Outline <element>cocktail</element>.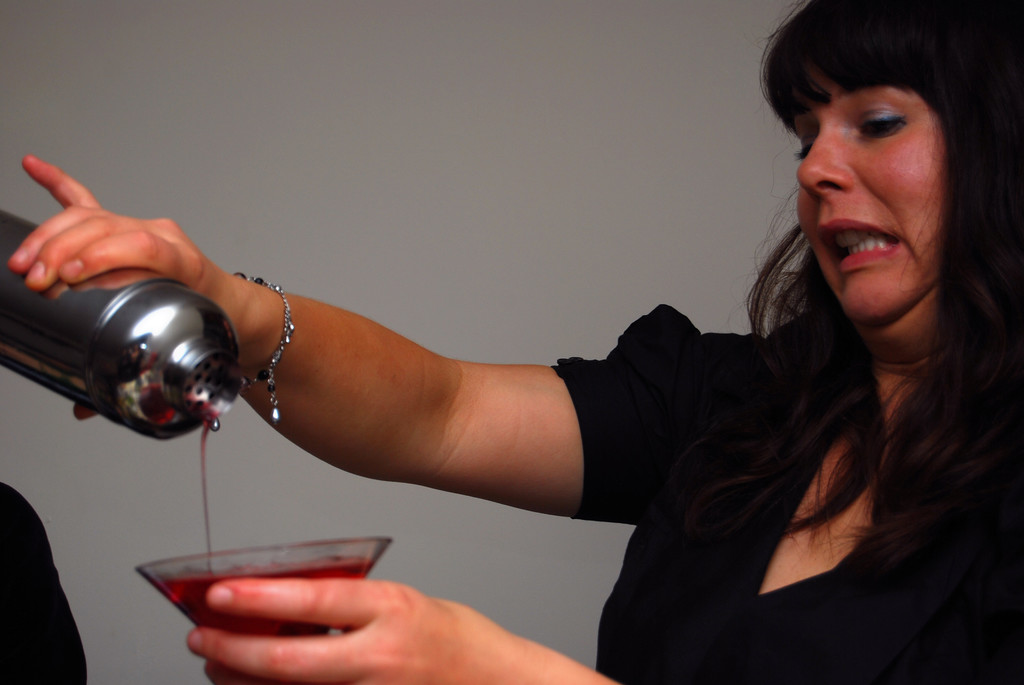
Outline: [134, 535, 392, 684].
